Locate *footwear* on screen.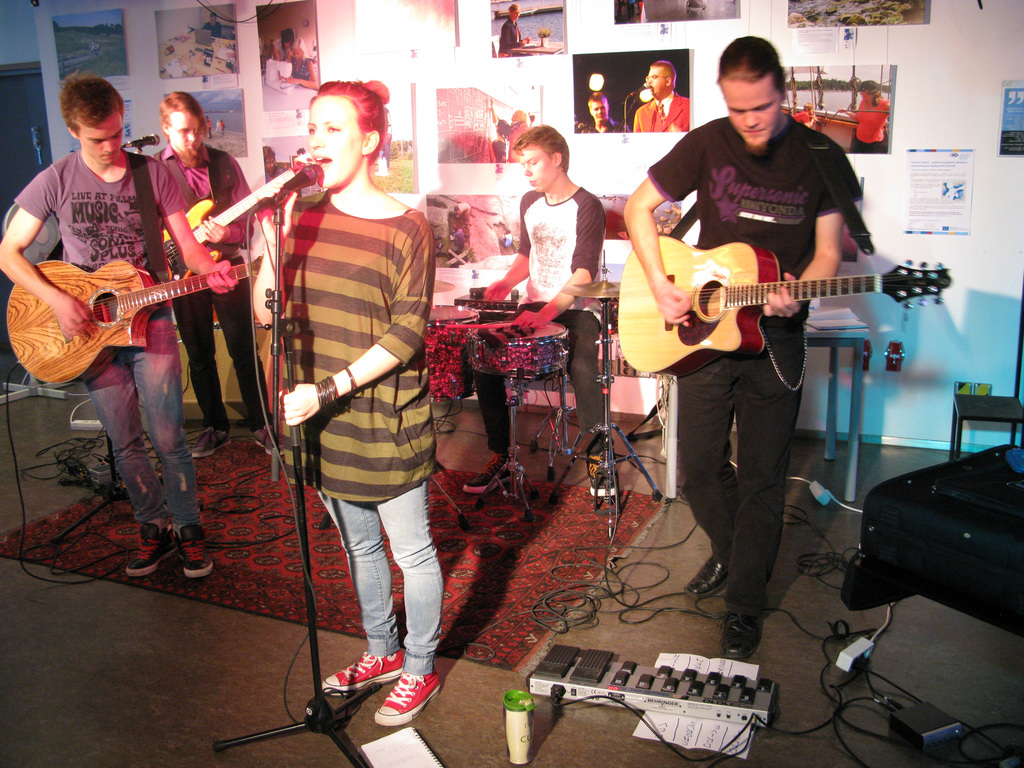
On screen at 365 657 446 728.
